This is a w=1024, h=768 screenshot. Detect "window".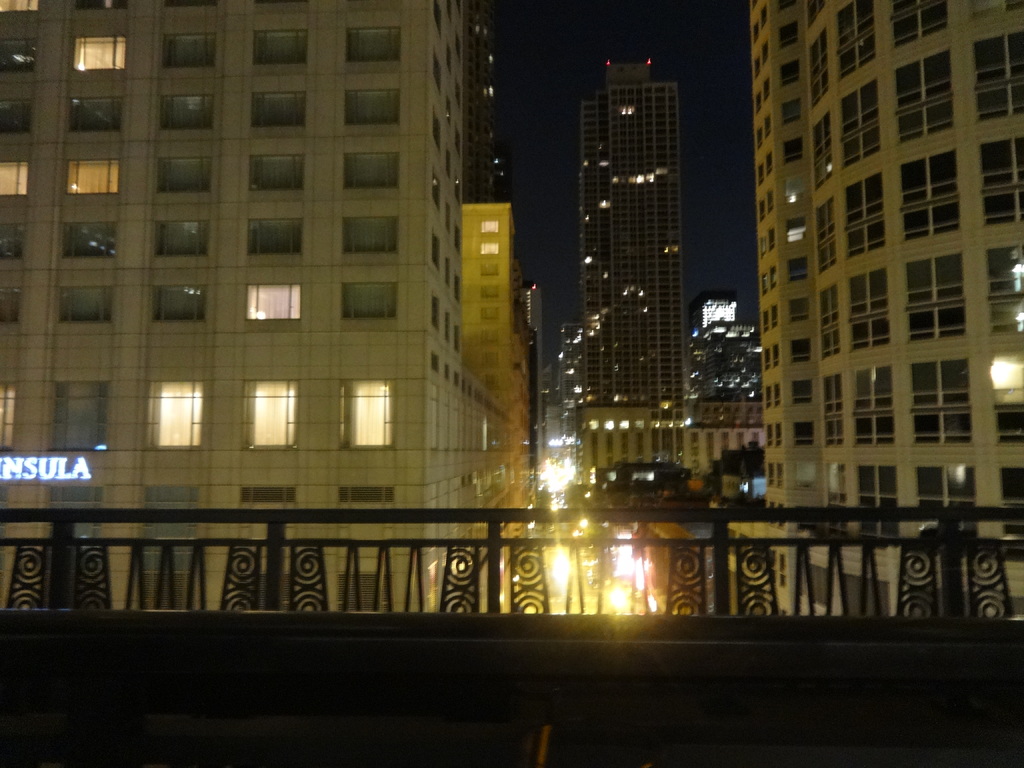
BBox(446, 204, 455, 232).
